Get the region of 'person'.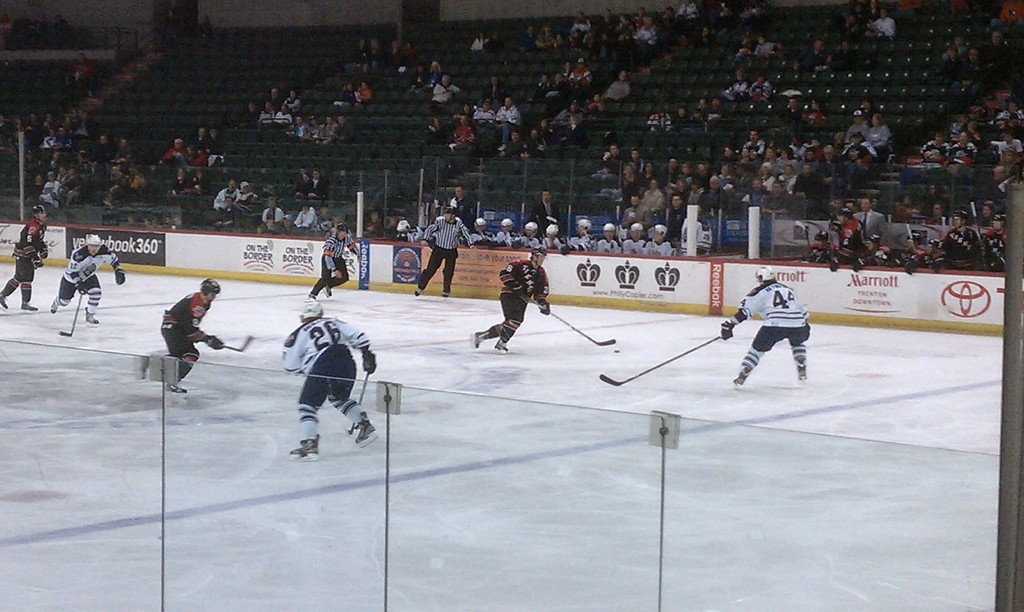
bbox=(0, 204, 45, 314).
